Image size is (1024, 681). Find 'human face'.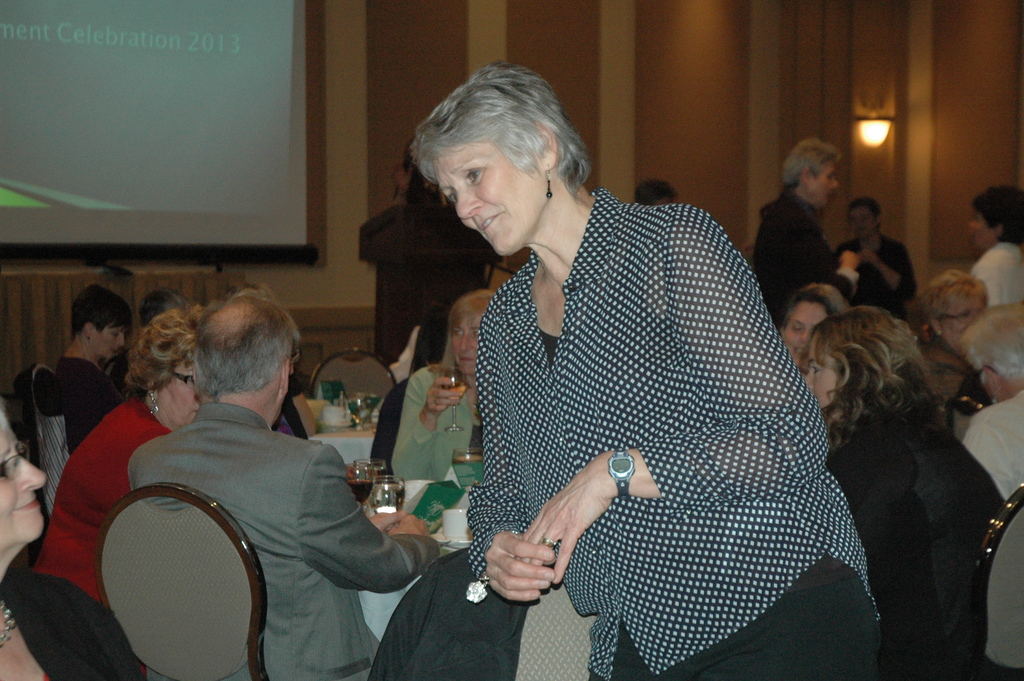
crop(964, 214, 996, 245).
